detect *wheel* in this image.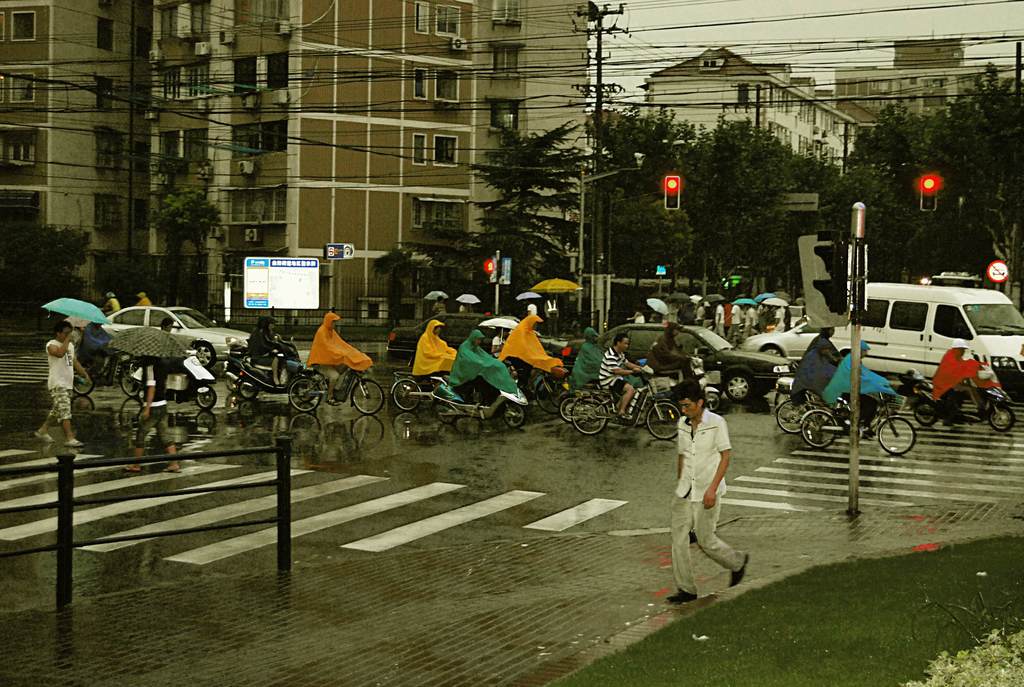
Detection: (874,415,917,457).
